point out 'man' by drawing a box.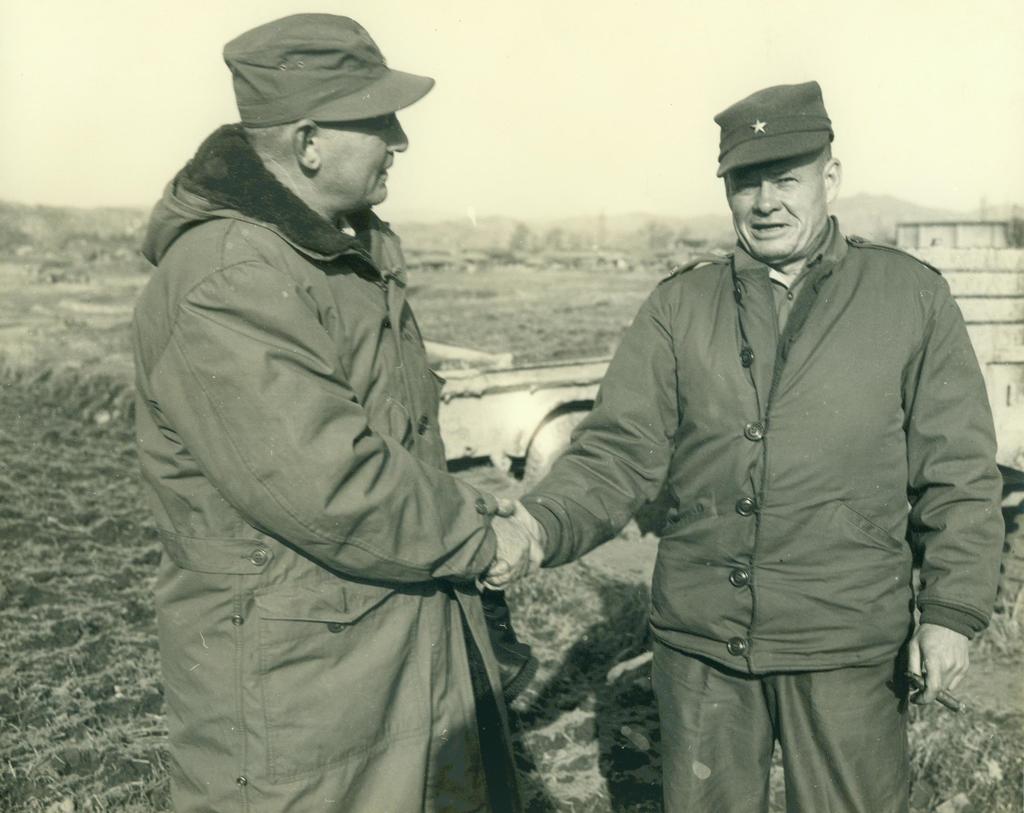
BBox(529, 70, 995, 803).
